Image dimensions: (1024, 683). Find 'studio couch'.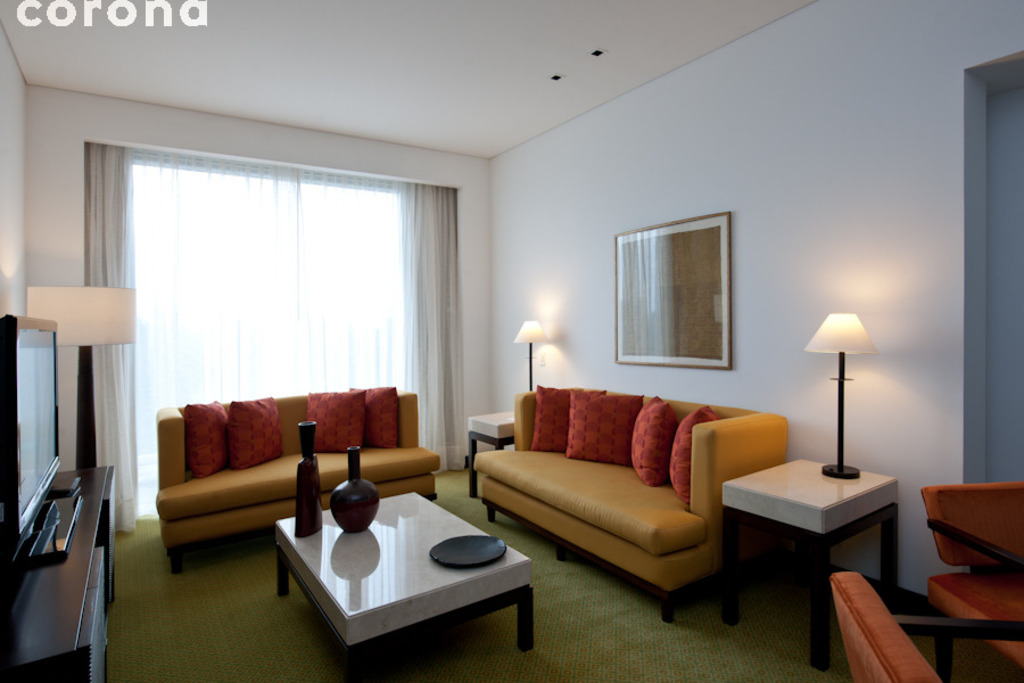
bbox(468, 387, 793, 629).
